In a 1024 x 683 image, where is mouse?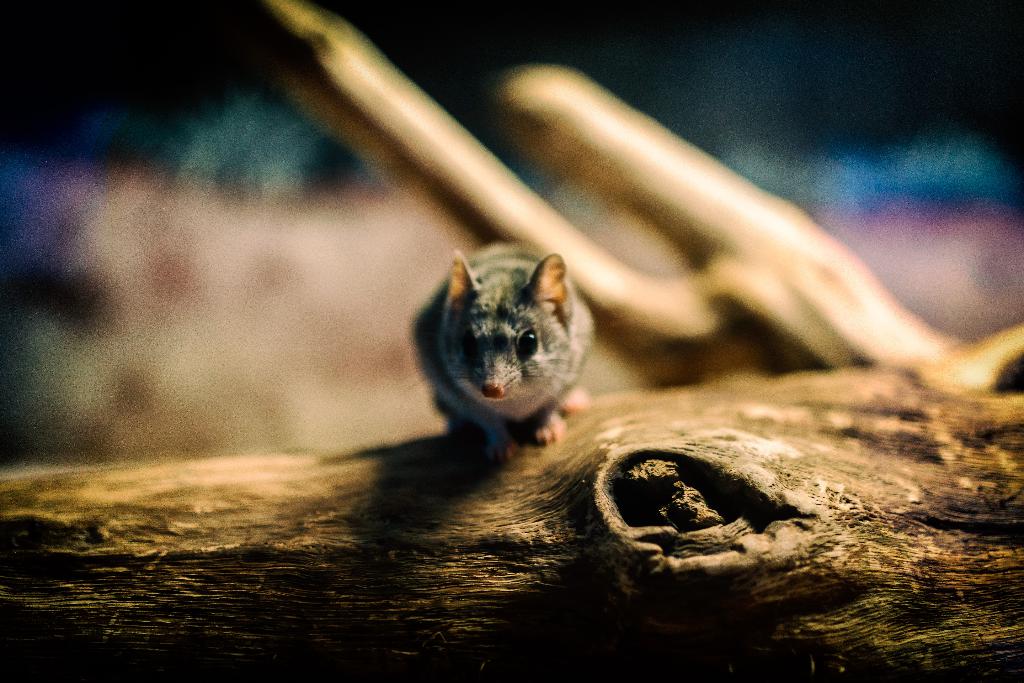
BBox(405, 243, 594, 462).
